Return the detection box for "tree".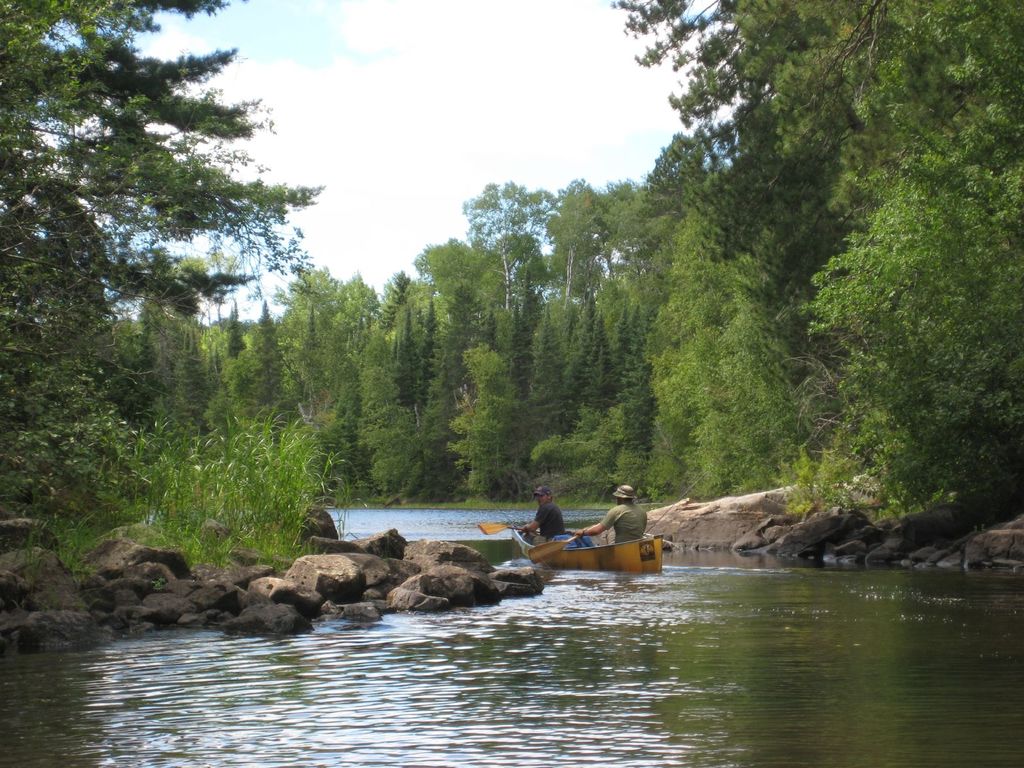
<box>115,246,178,397</box>.
